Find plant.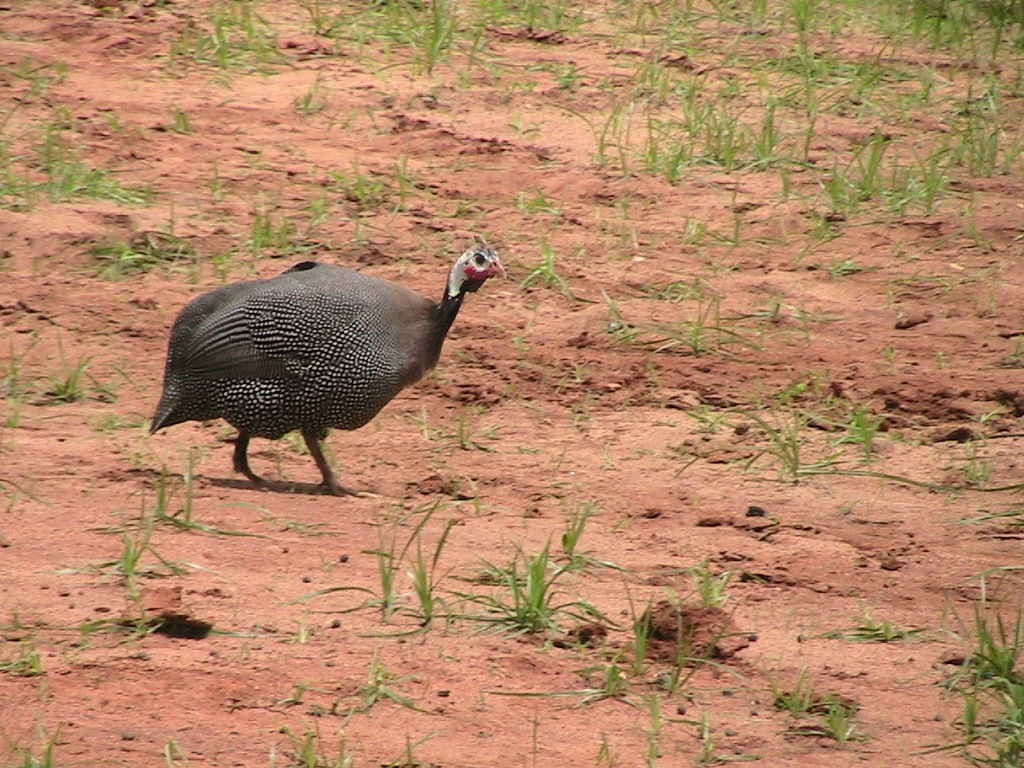
(538,492,598,574).
